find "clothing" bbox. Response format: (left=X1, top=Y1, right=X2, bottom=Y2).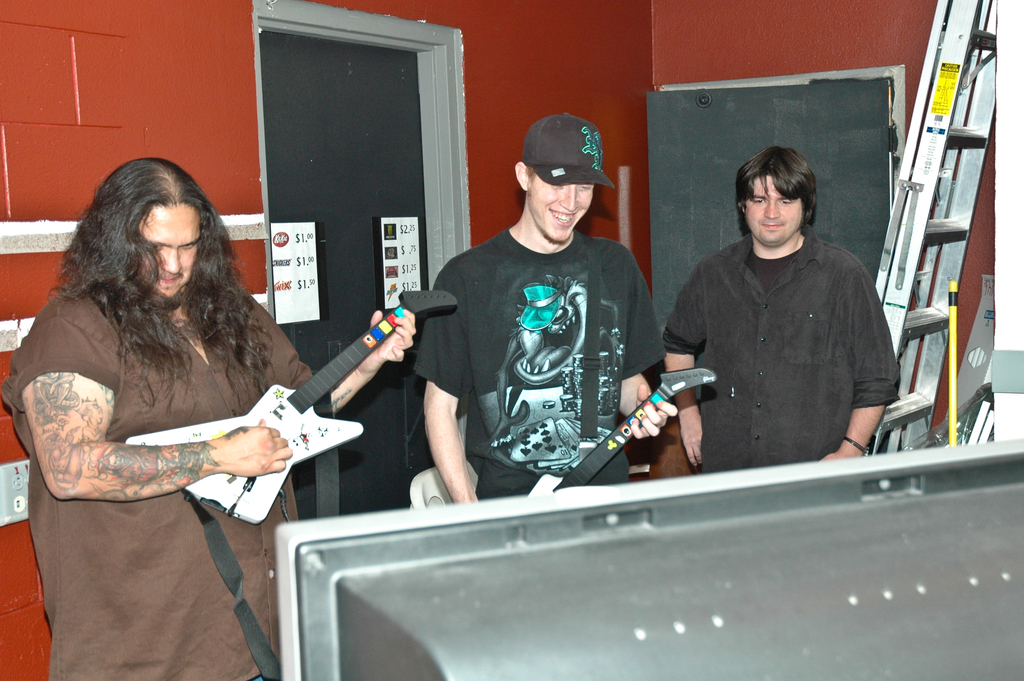
(left=413, top=229, right=665, bottom=504).
